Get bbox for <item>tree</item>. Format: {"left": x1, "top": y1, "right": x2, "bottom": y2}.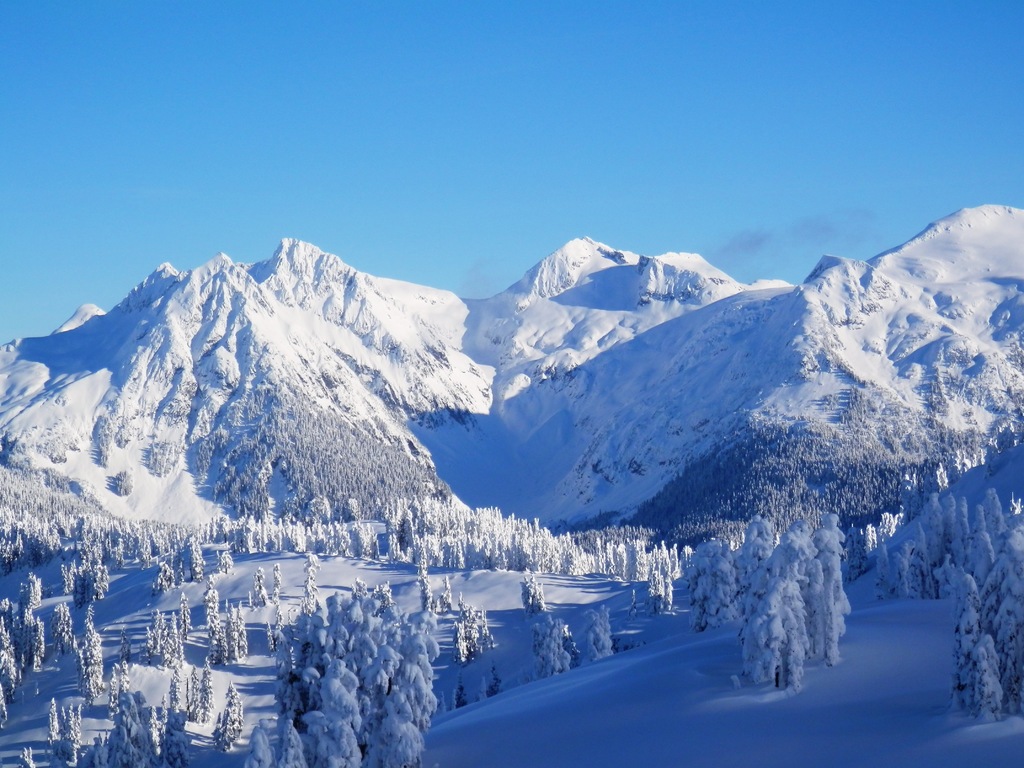
{"left": 261, "top": 577, "right": 437, "bottom": 749}.
